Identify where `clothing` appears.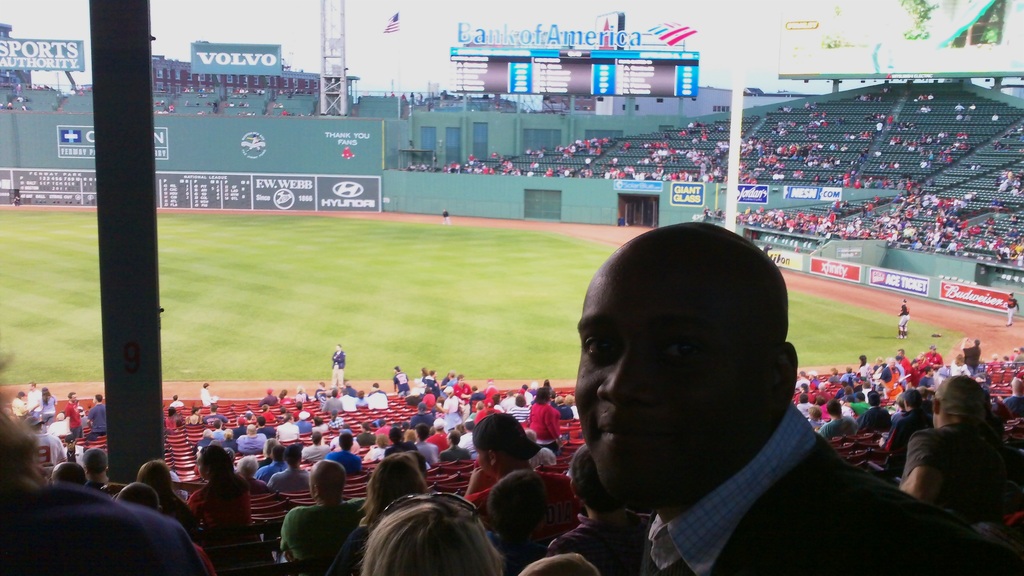
Appears at (0, 473, 198, 575).
